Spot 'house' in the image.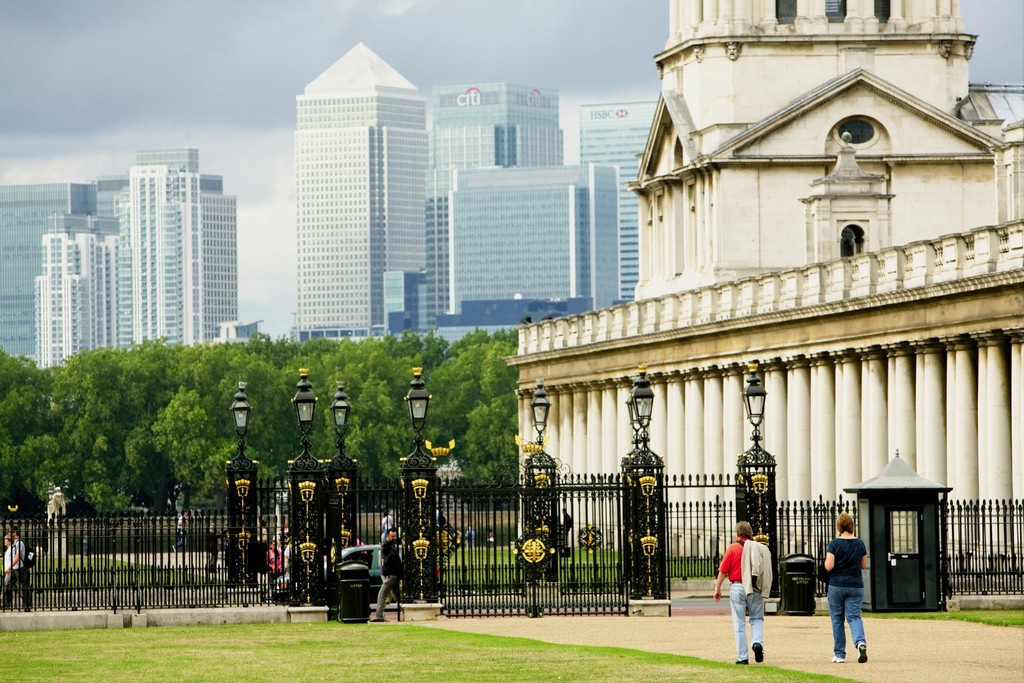
'house' found at {"left": 0, "top": 169, "right": 98, "bottom": 375}.
